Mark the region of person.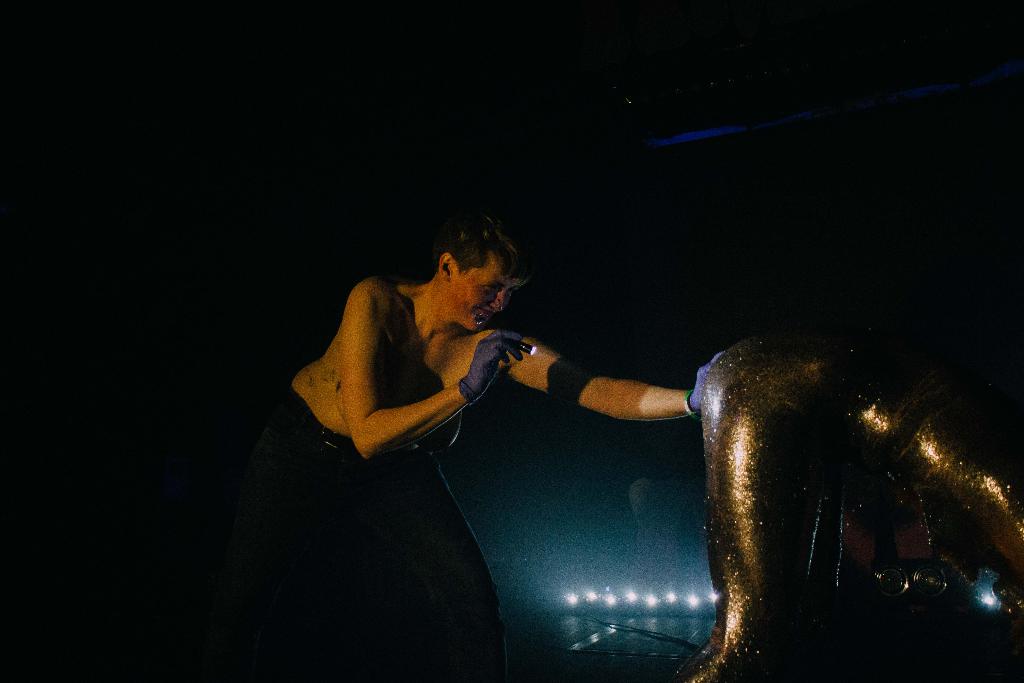
Region: [278,206,723,682].
